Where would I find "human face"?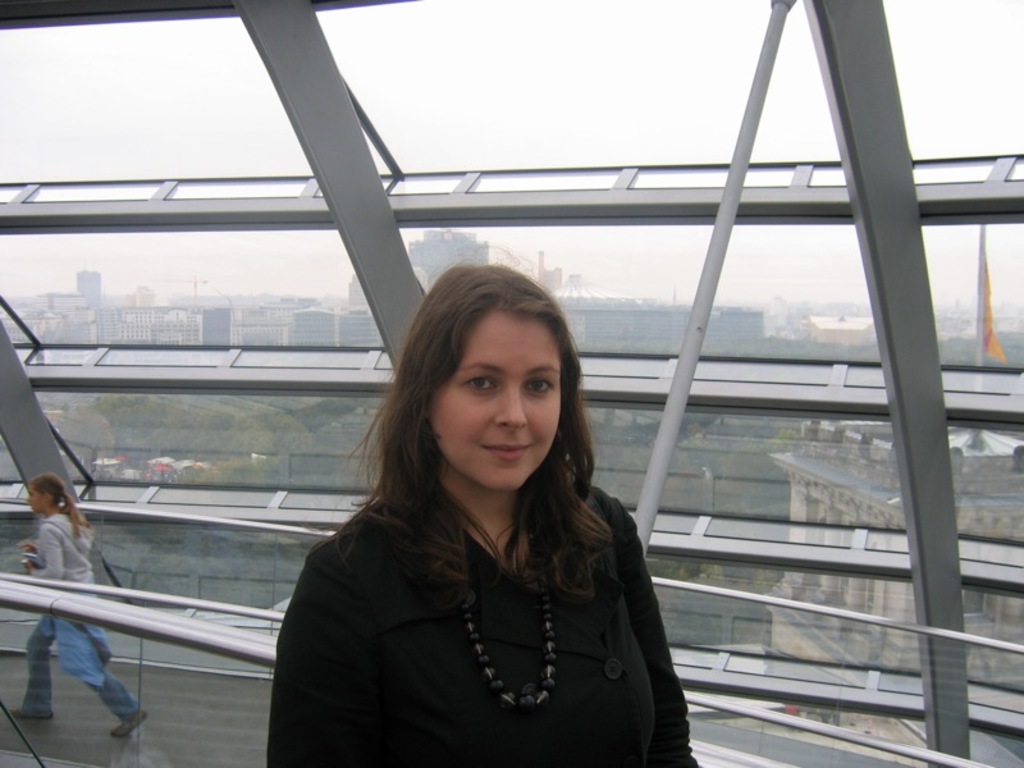
At <region>27, 488, 46, 513</region>.
